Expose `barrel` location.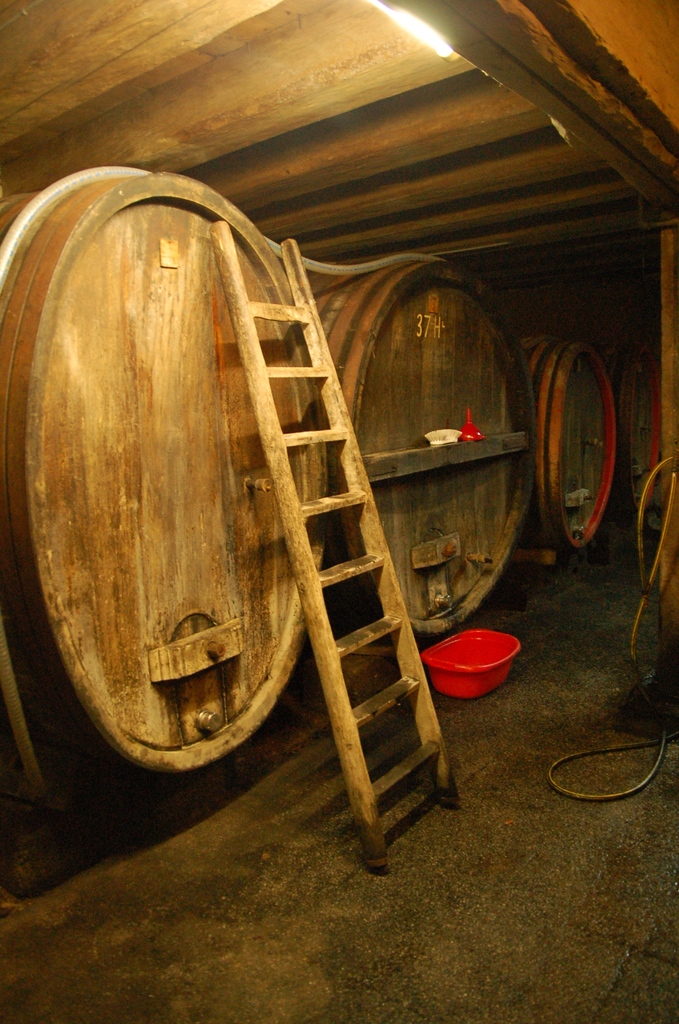
Exposed at 530,333,640,552.
